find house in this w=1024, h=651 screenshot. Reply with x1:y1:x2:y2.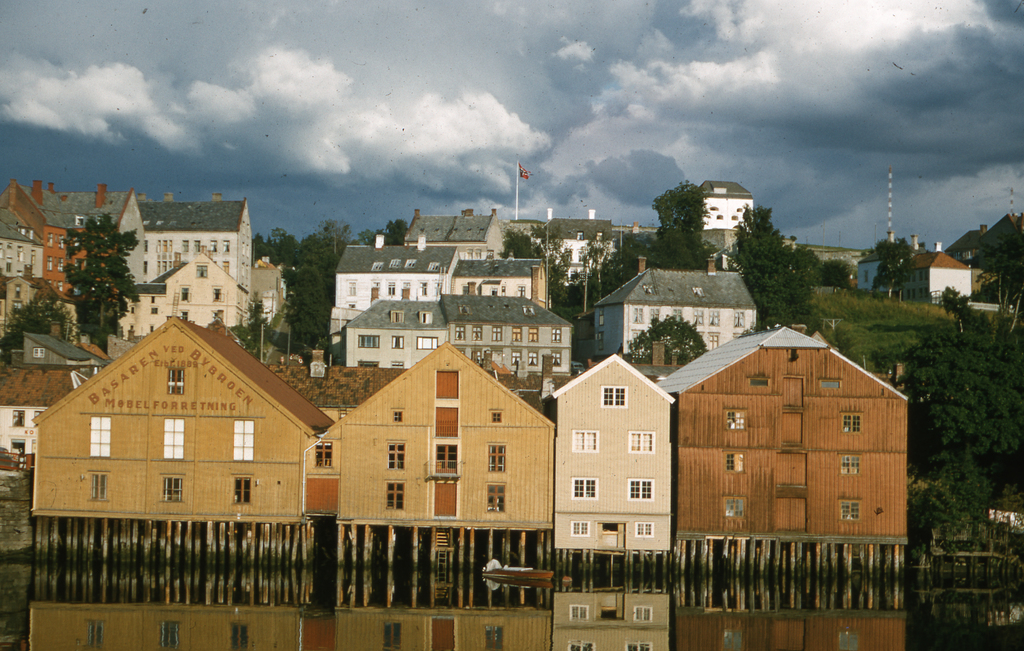
587:332:672:384.
